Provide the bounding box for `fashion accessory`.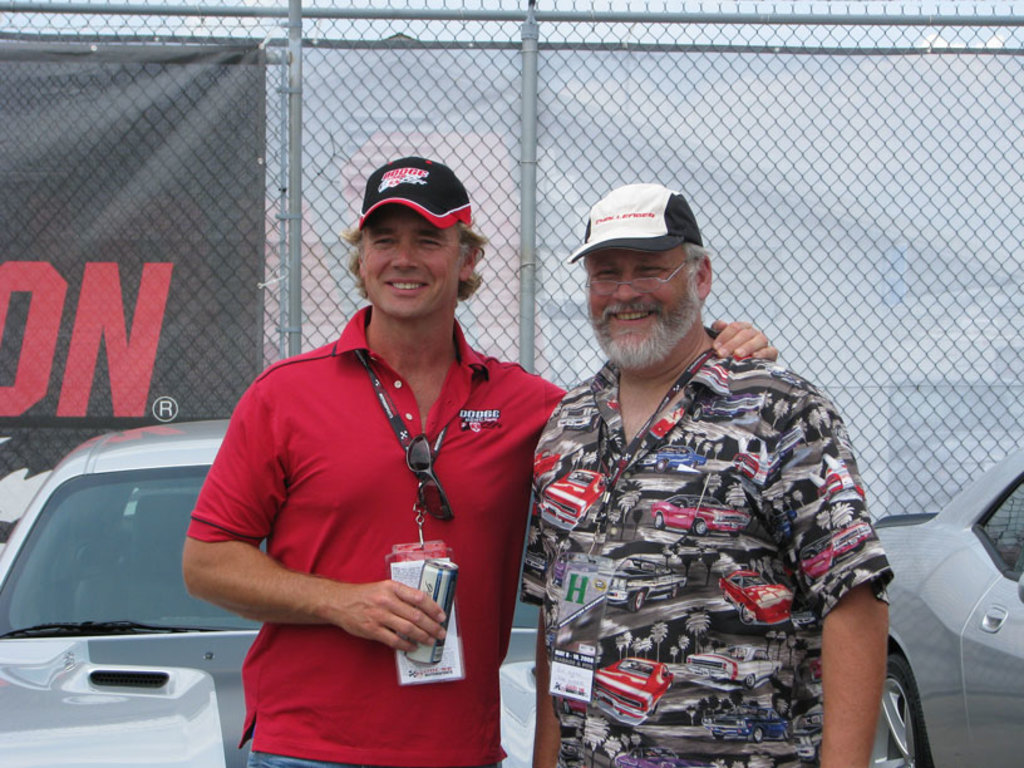
584:259:698:299.
